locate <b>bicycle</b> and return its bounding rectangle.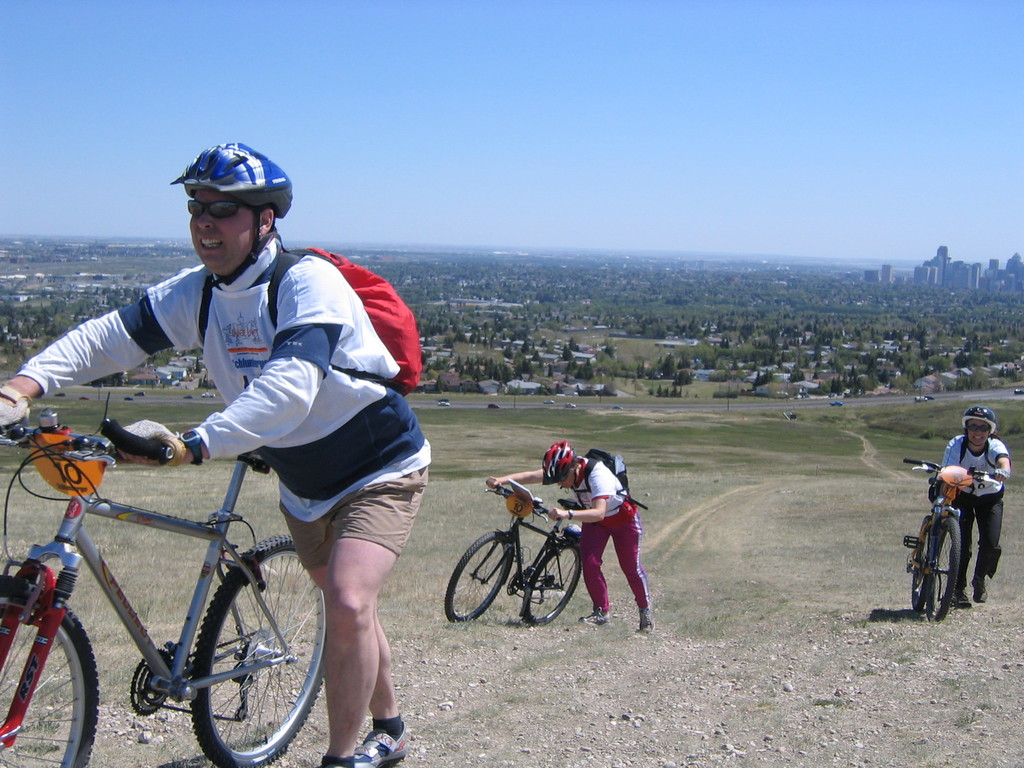
[0,415,378,756].
